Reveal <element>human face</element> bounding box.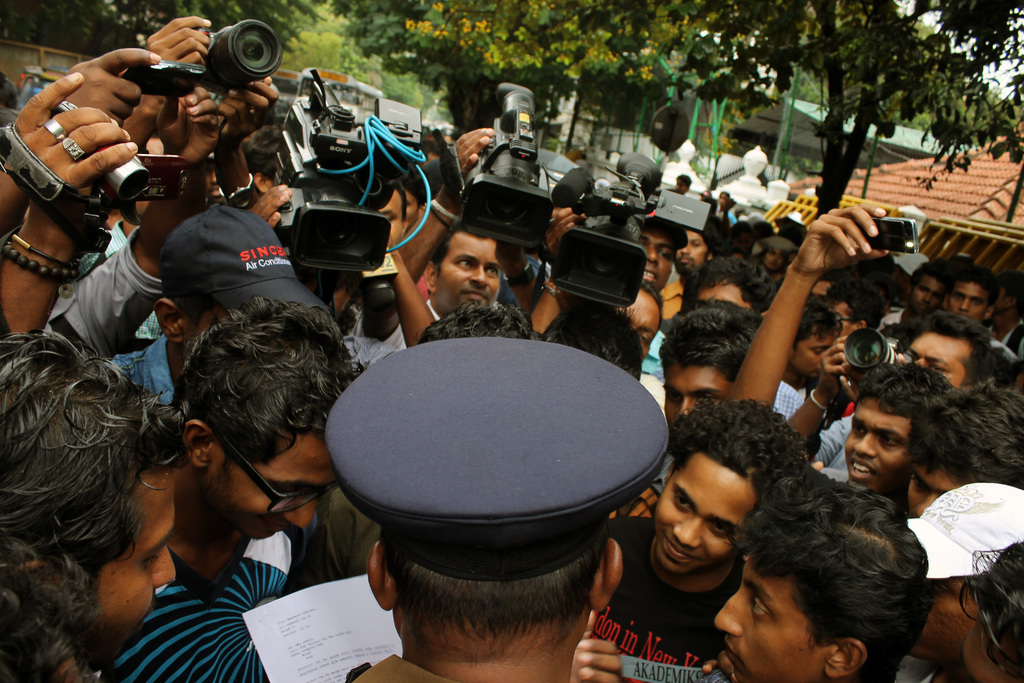
Revealed: pyautogui.locateOnScreen(379, 188, 403, 243).
